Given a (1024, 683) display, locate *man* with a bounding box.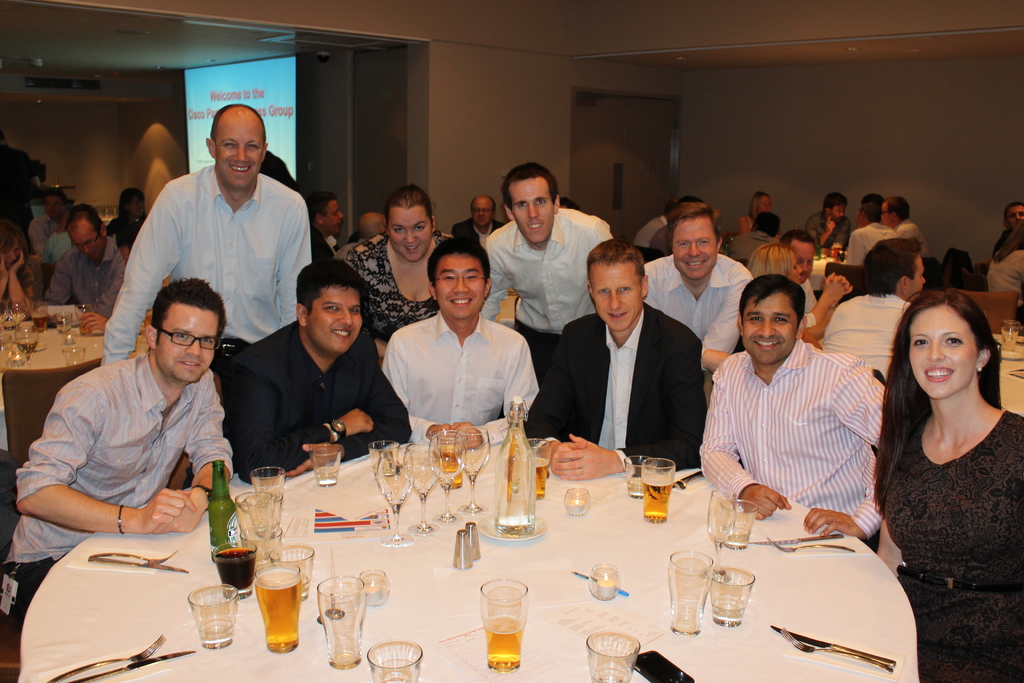
Located: box=[307, 192, 344, 263].
